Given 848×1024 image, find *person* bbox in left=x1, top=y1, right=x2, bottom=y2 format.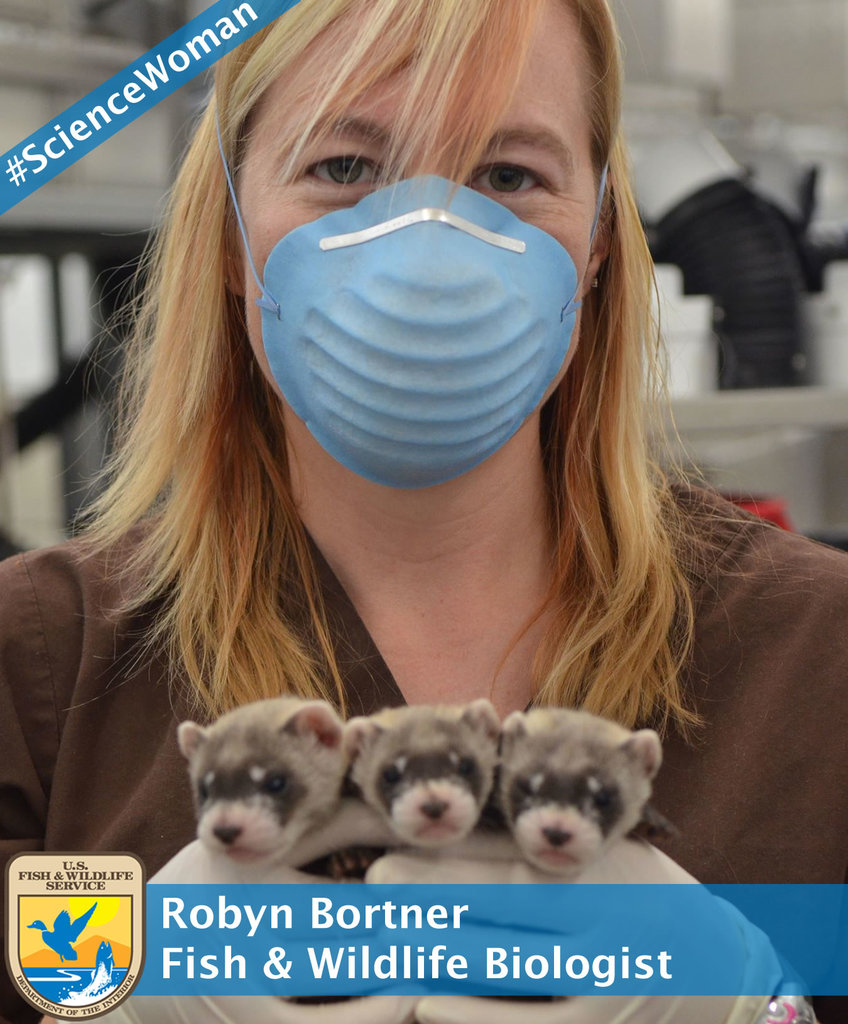
left=63, top=24, right=811, bottom=924.
